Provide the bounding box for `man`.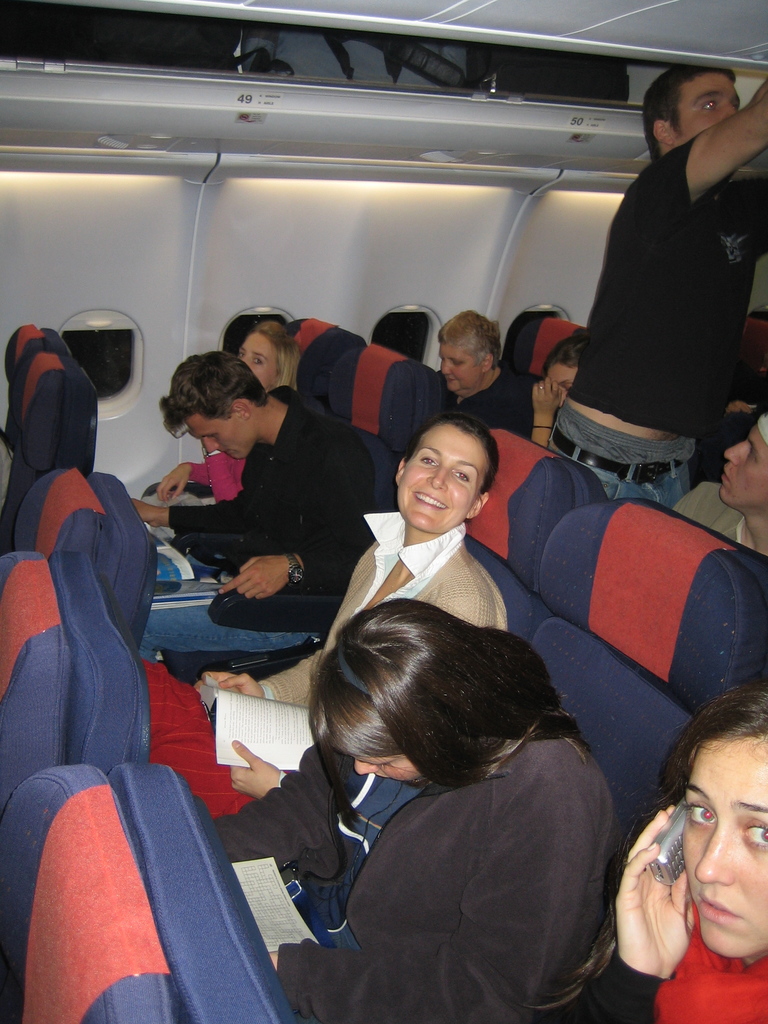
bbox=(138, 355, 384, 664).
